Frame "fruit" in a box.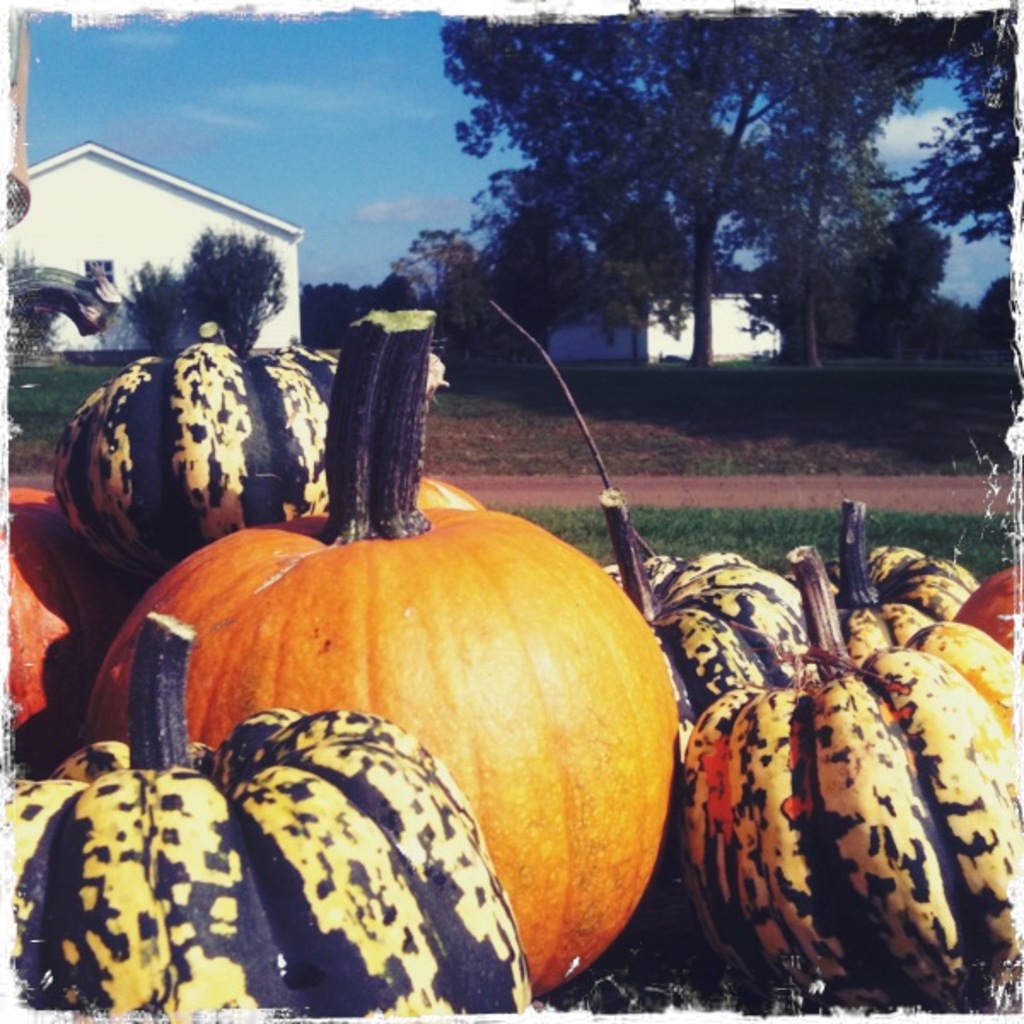
x1=55, y1=319, x2=335, y2=584.
